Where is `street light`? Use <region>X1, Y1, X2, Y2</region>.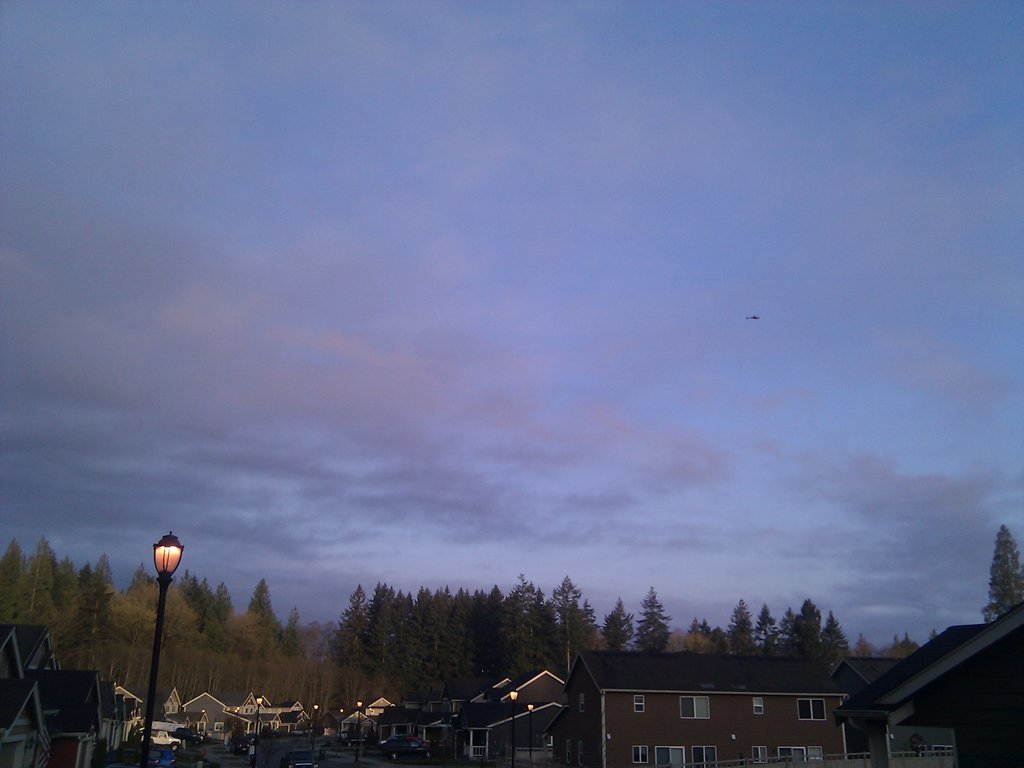
<region>354, 699, 365, 766</region>.
